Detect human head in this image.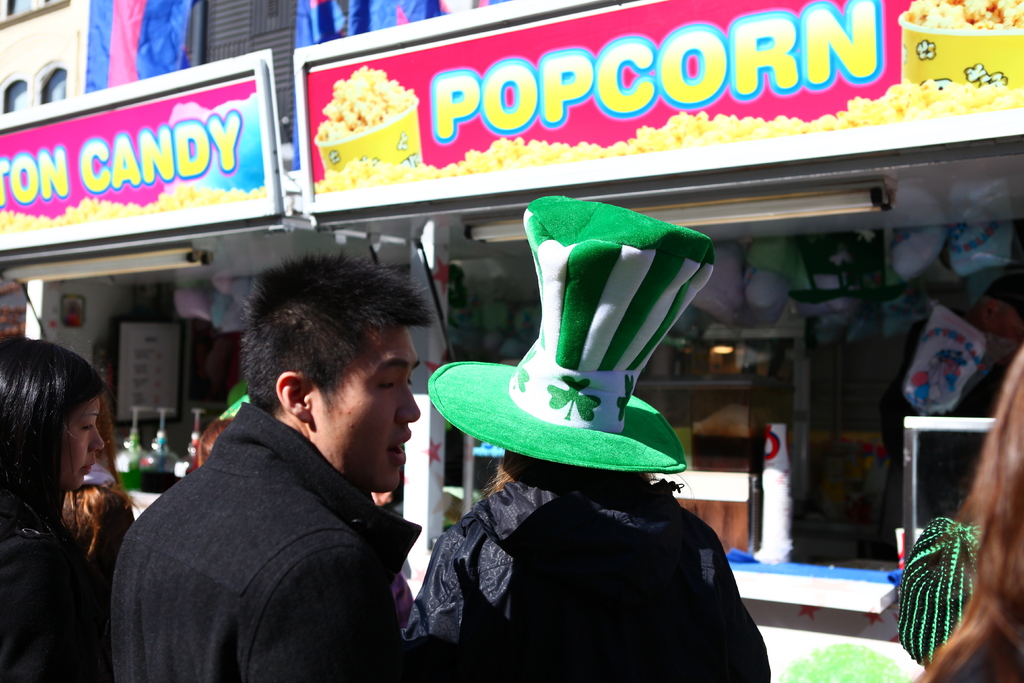
Detection: 9,342,117,537.
